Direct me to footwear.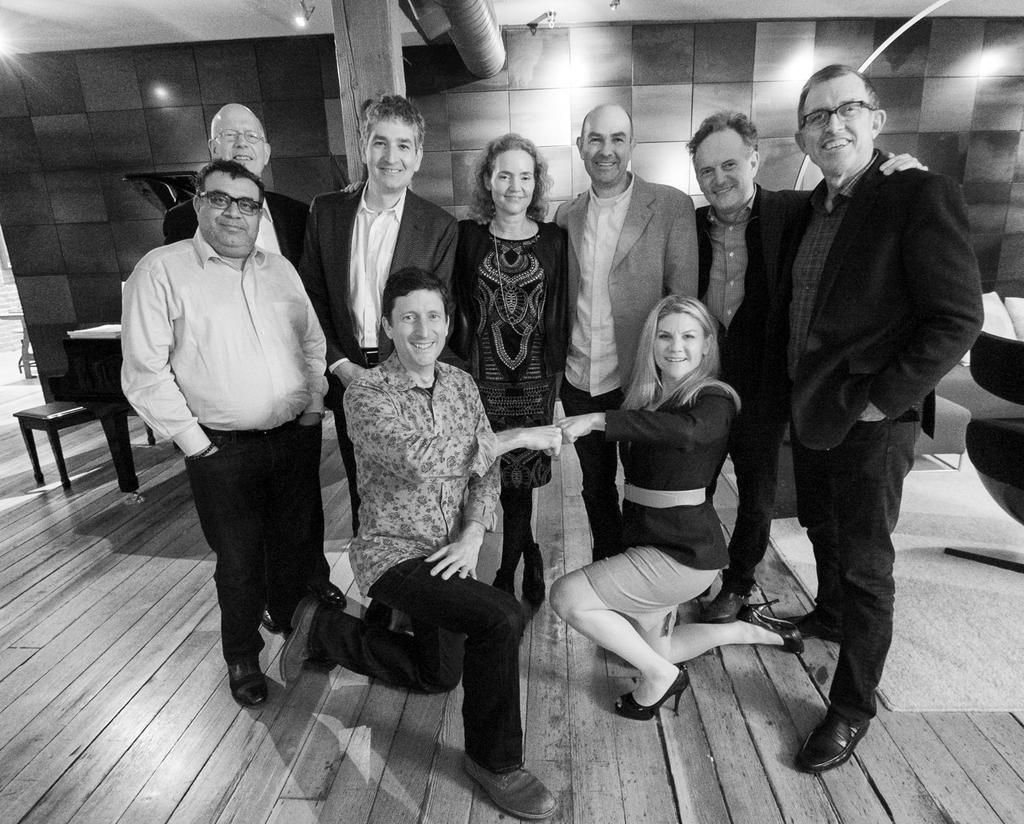
Direction: [left=609, top=665, right=690, bottom=720].
